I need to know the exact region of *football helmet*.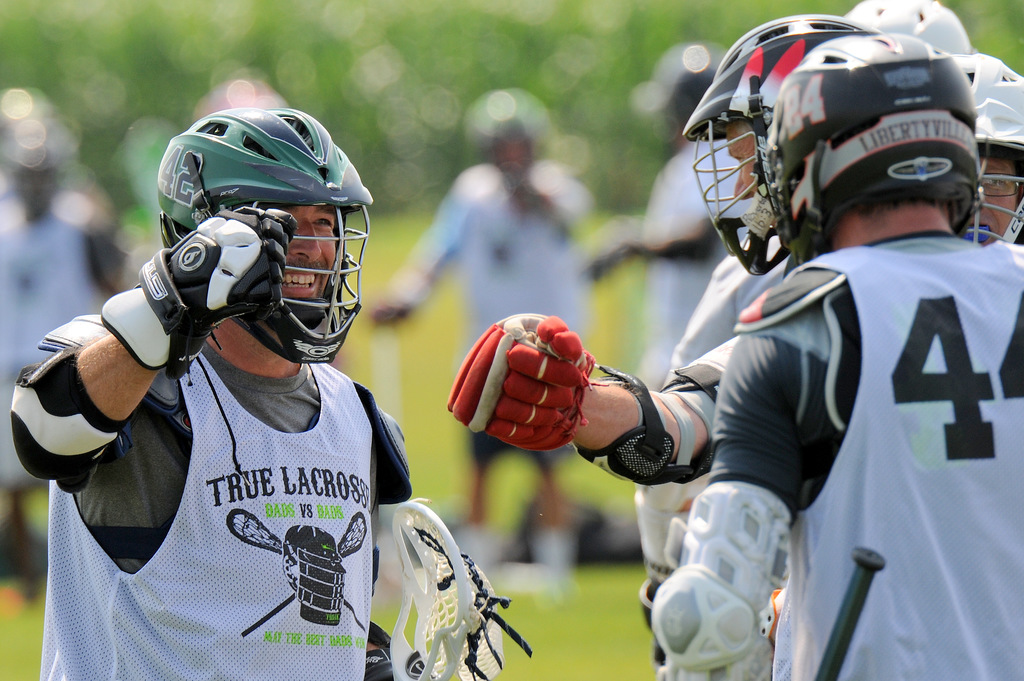
Region: region(146, 110, 369, 393).
